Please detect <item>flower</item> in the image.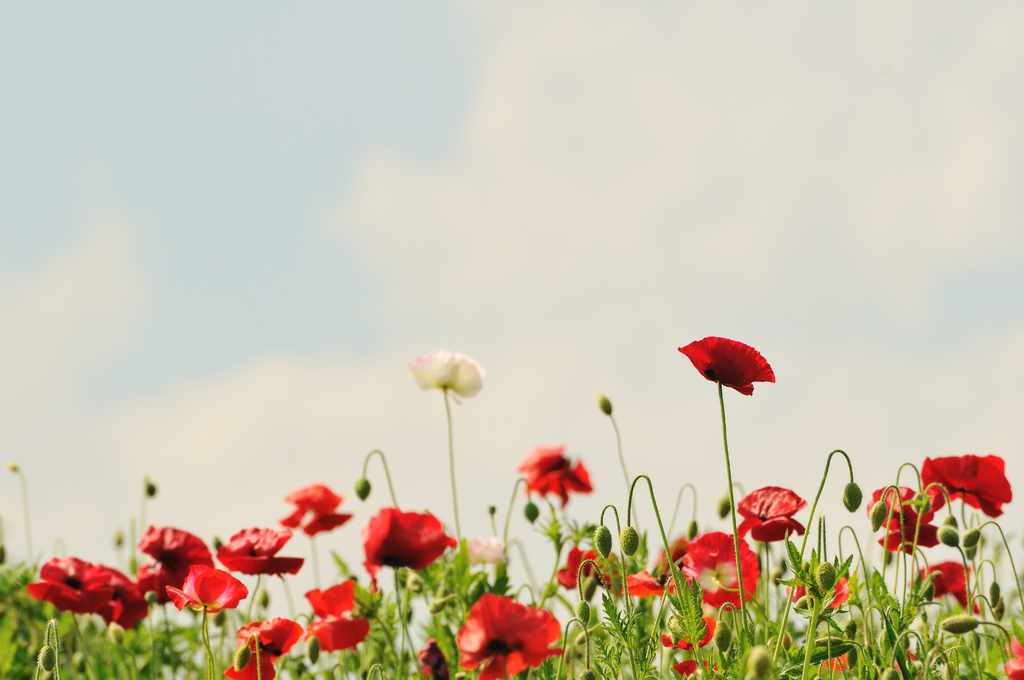
crop(406, 350, 483, 398).
